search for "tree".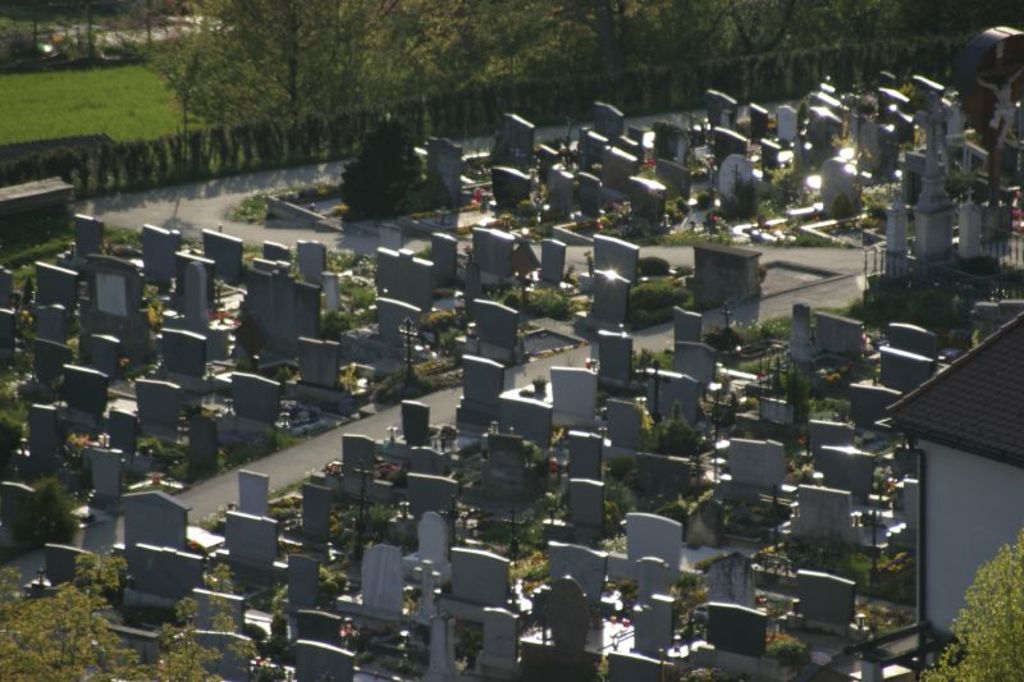
Found at <bbox>911, 528, 1023, 681</bbox>.
